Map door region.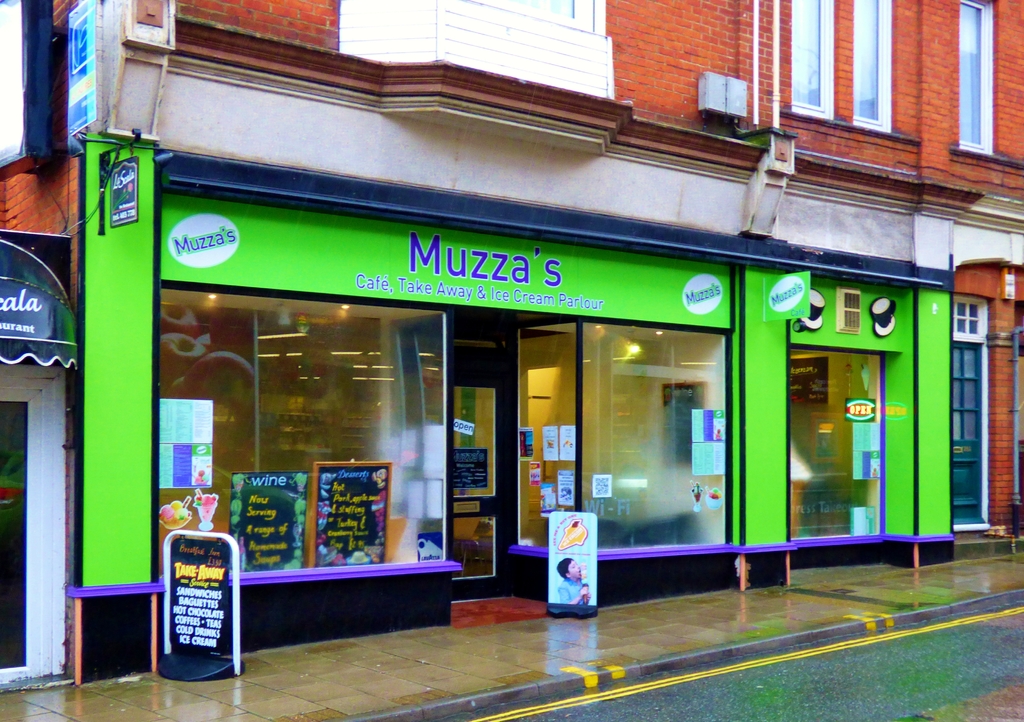
Mapped to (left=954, top=342, right=987, bottom=525).
